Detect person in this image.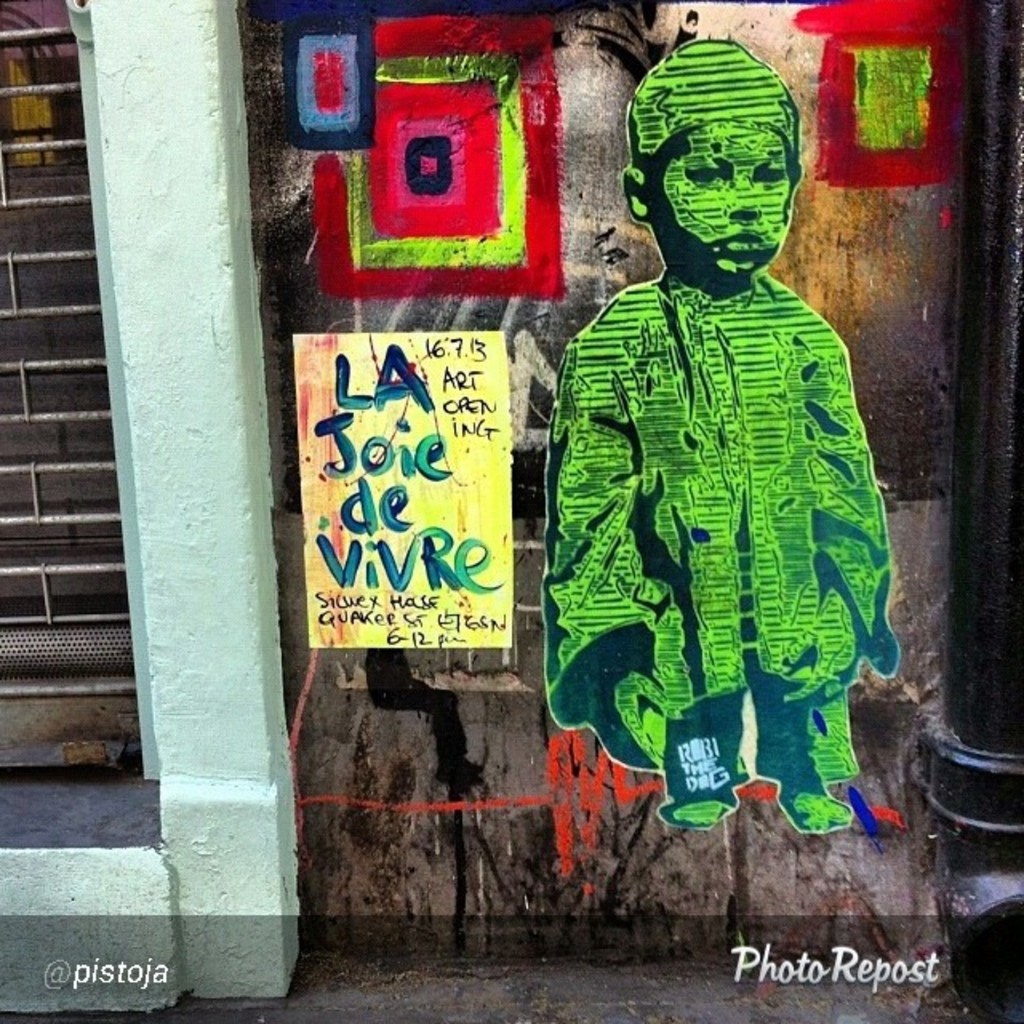
Detection: {"x1": 552, "y1": 50, "x2": 902, "y2": 917}.
